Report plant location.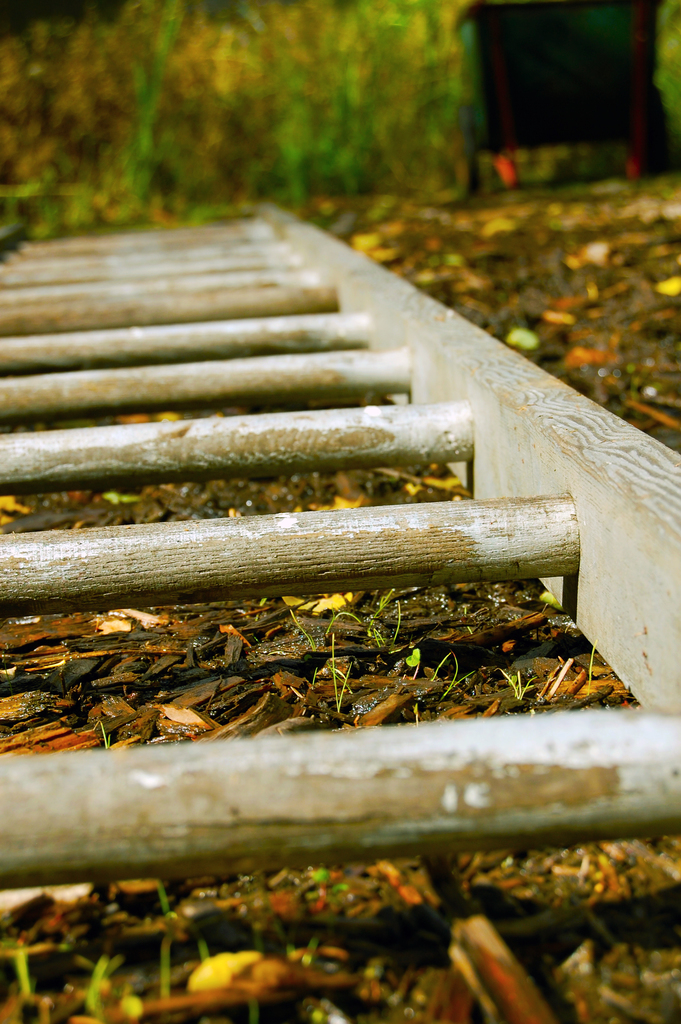
Report: region(0, 931, 35, 998).
